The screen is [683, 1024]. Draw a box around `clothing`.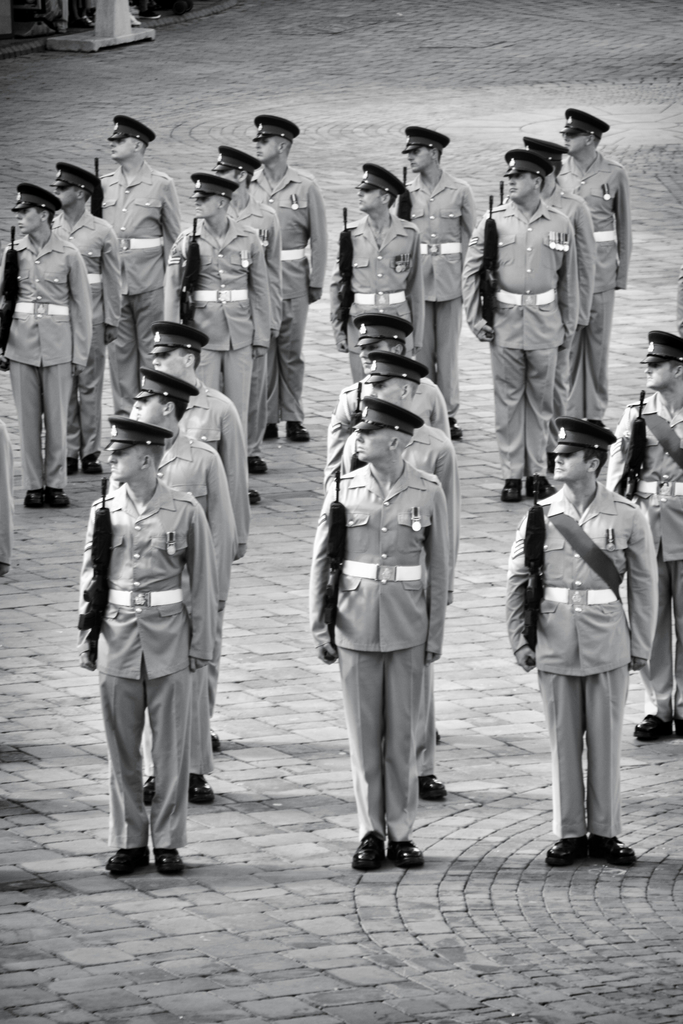
[305, 452, 453, 886].
